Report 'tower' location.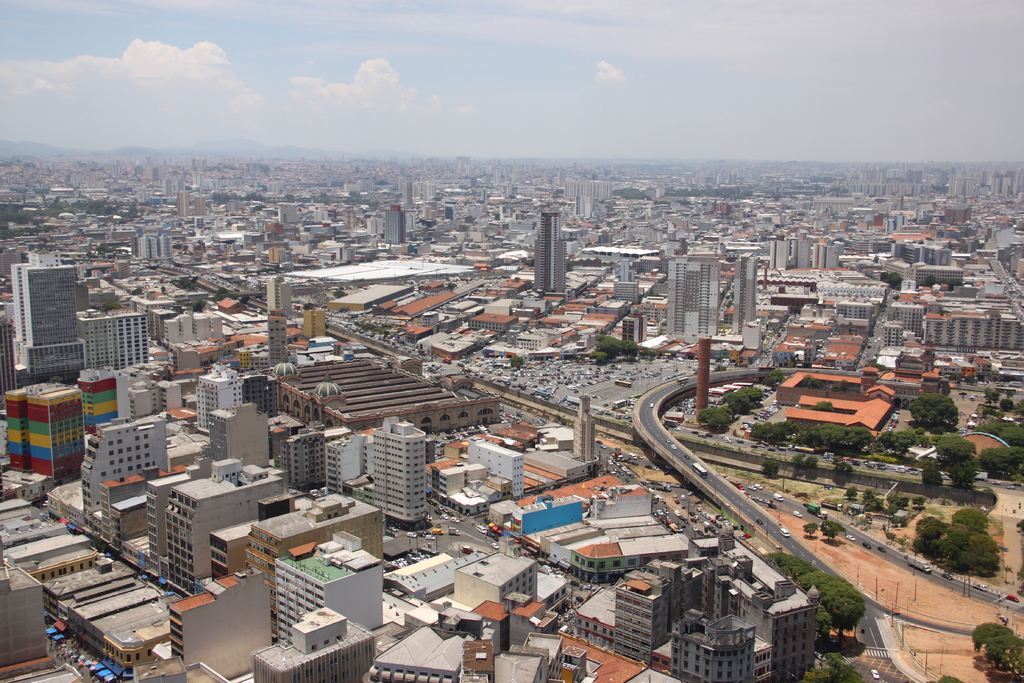
Report: 194,366,240,425.
